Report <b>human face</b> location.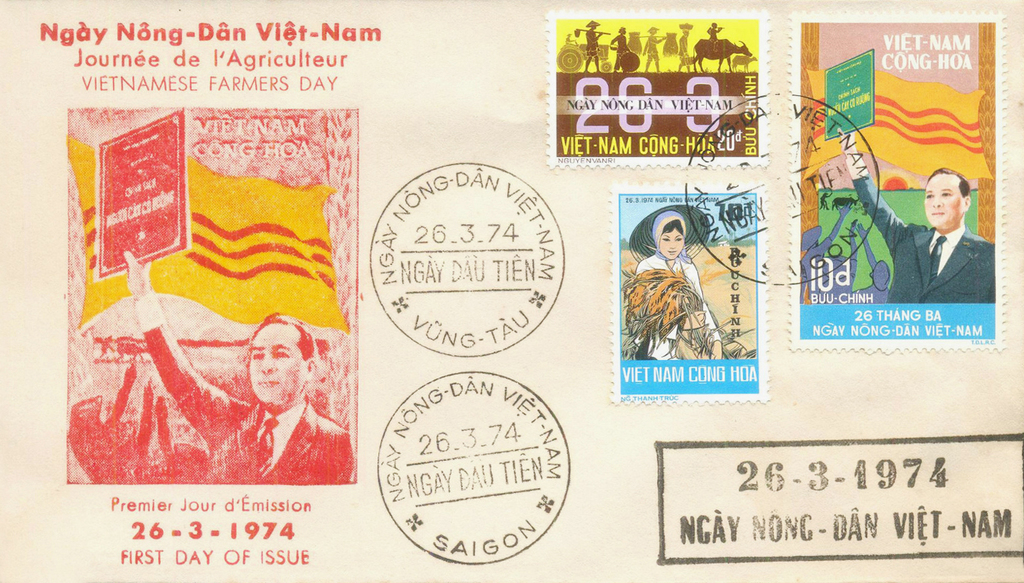
Report: <bbox>663, 223, 684, 265</bbox>.
